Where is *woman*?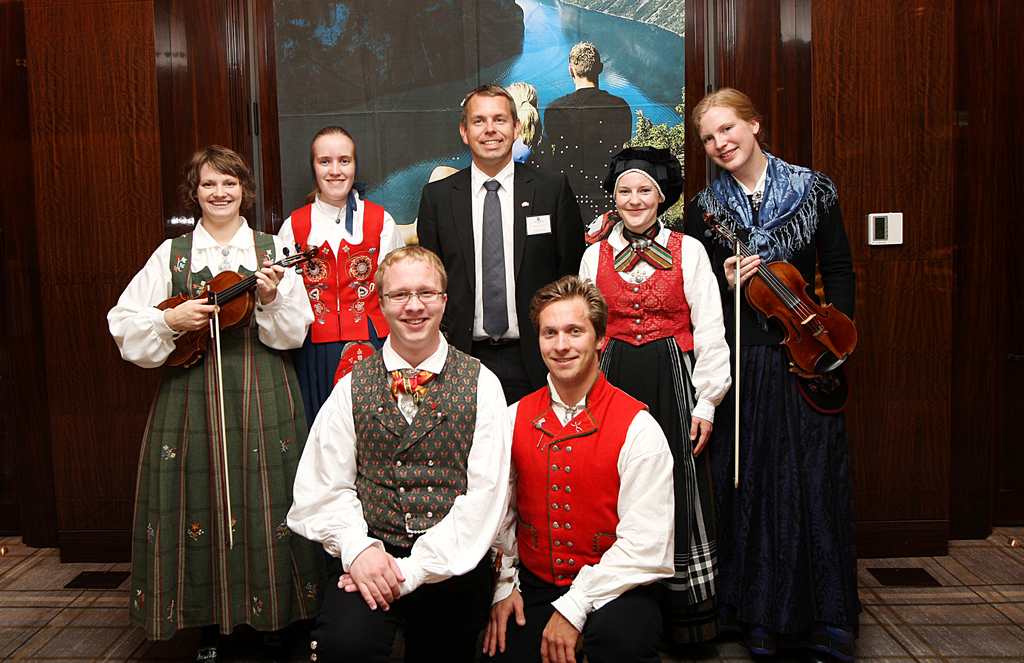
274:132:408:624.
